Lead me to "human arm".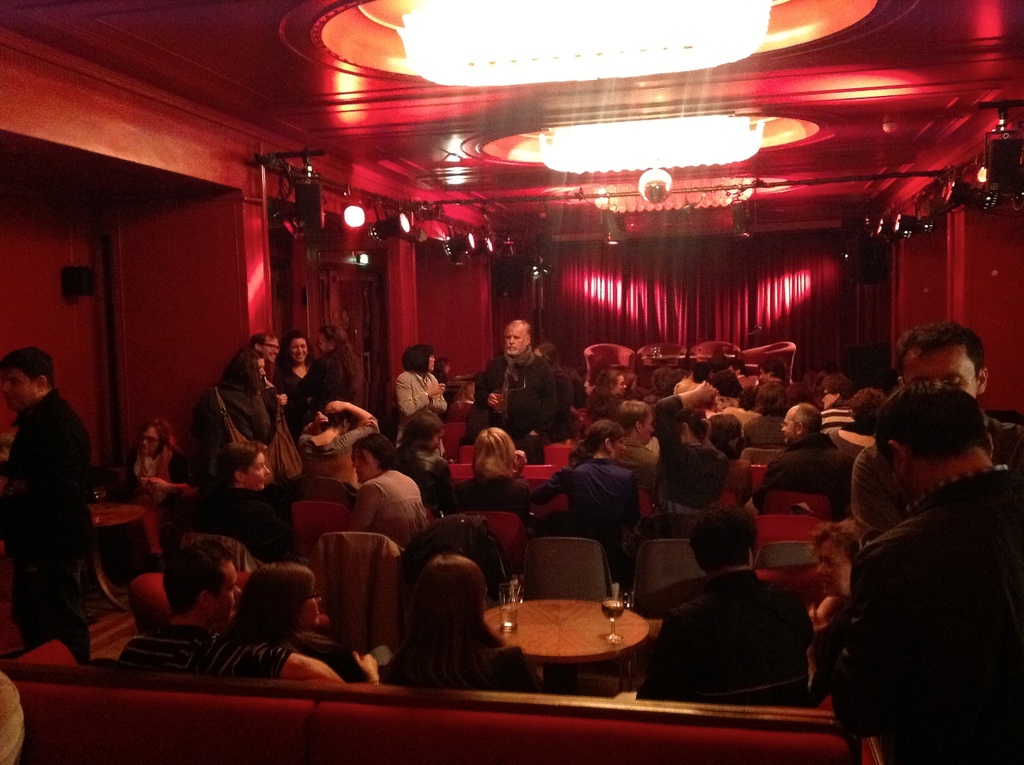
Lead to 520/369/555/439.
